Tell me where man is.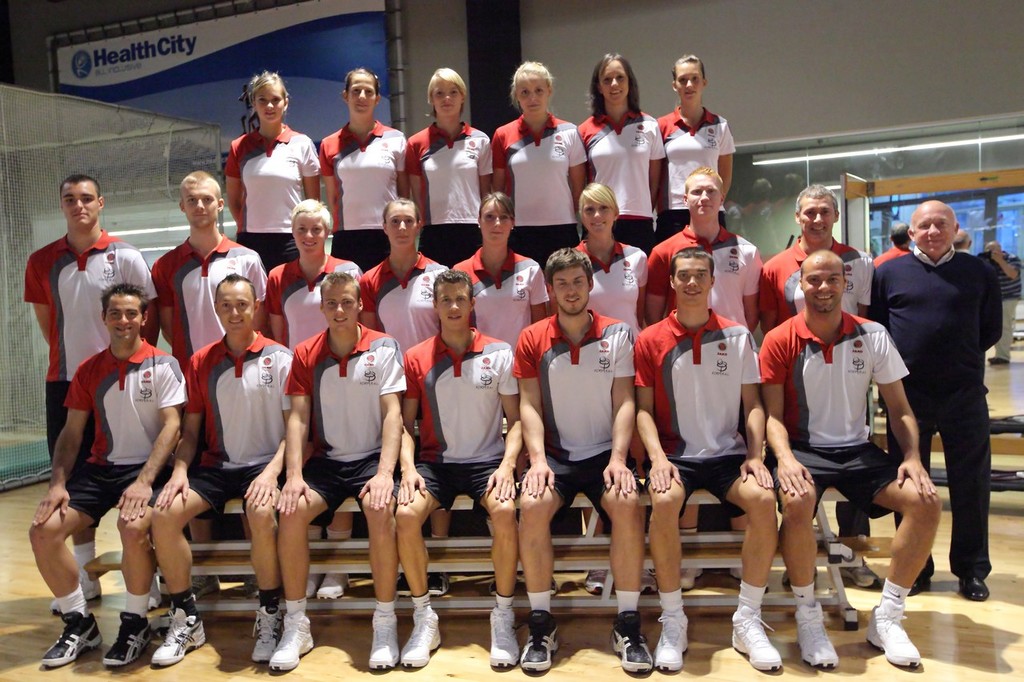
man is at [642, 166, 770, 592].
